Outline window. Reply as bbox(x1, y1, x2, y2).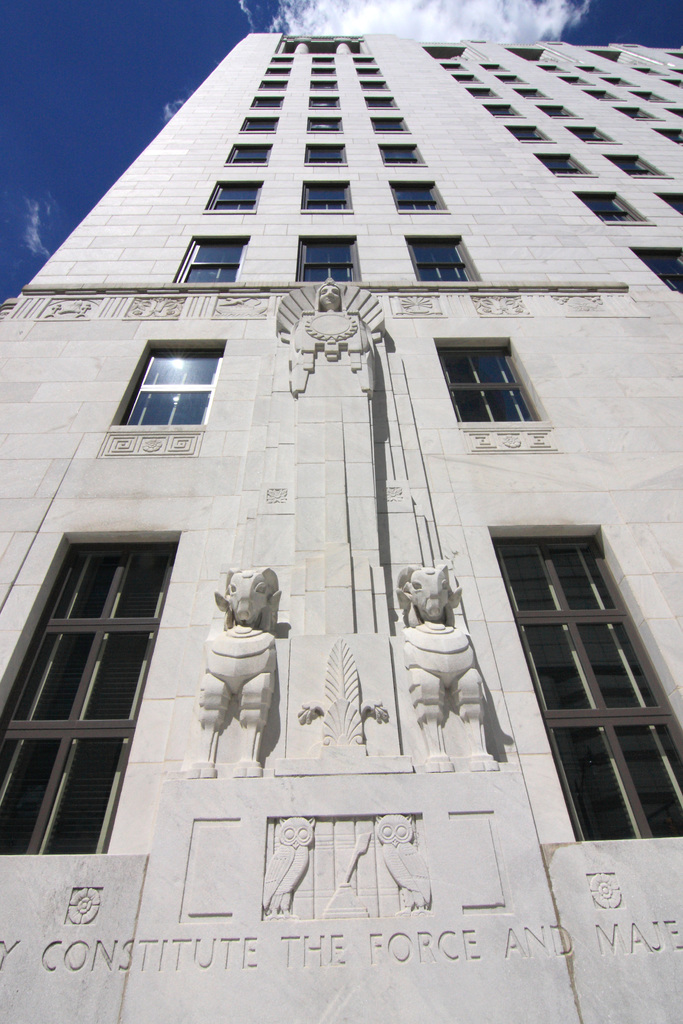
bbox(377, 140, 422, 163).
